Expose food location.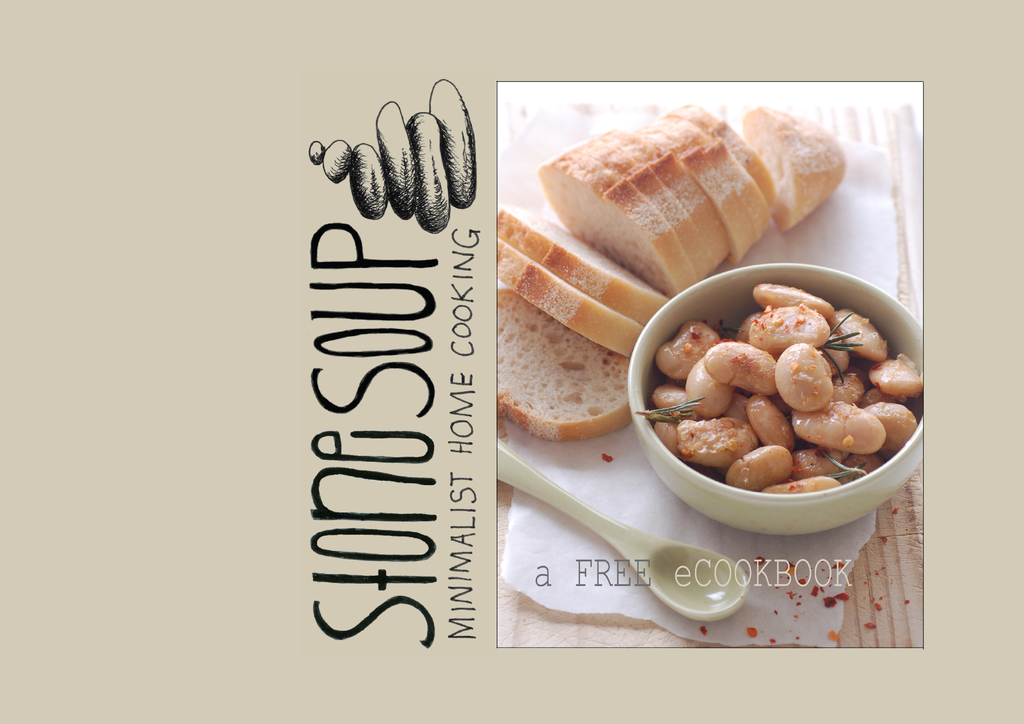
Exposed at {"left": 673, "top": 278, "right": 911, "bottom": 498}.
